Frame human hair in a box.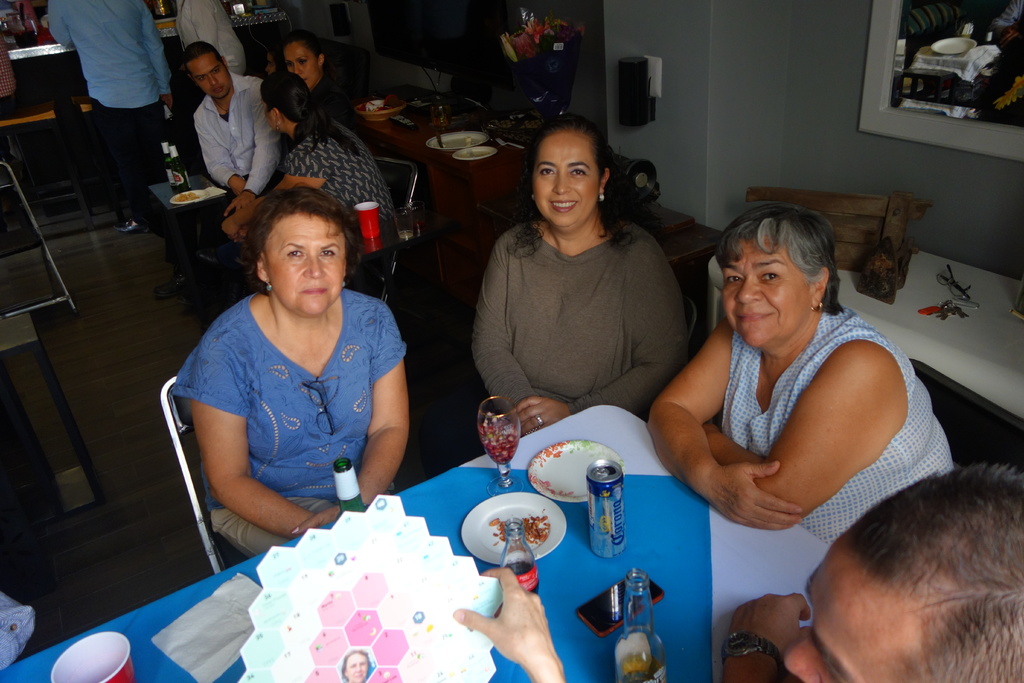
pyautogui.locateOnScreen(260, 72, 359, 157).
